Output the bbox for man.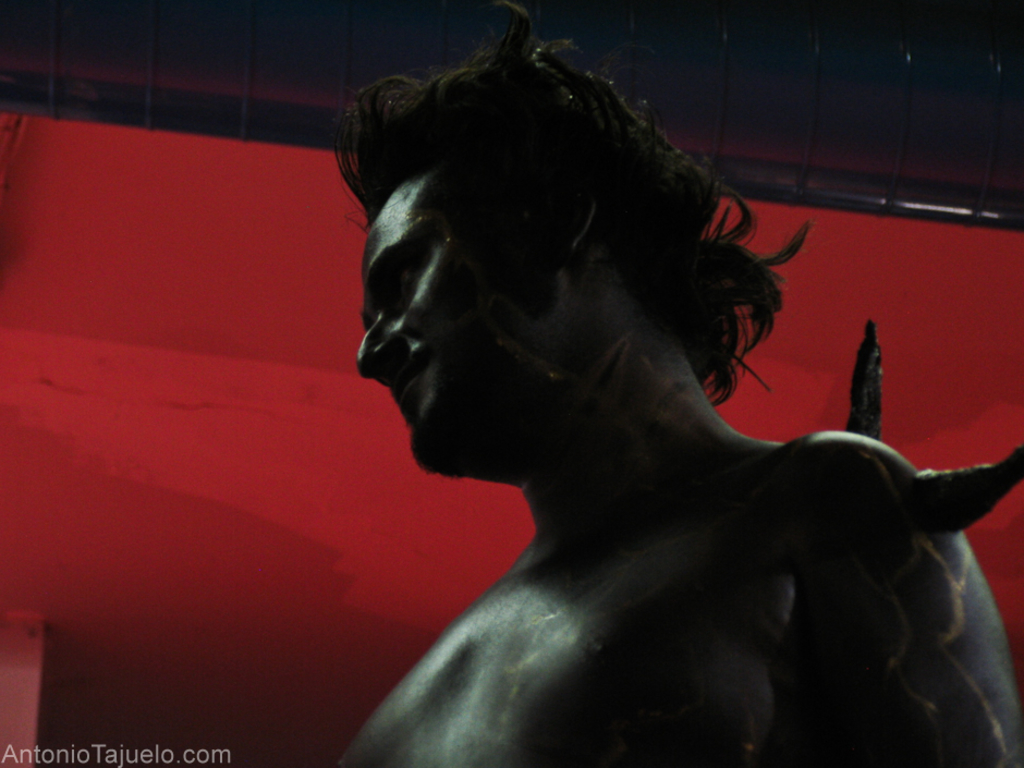
detection(257, 44, 1014, 758).
